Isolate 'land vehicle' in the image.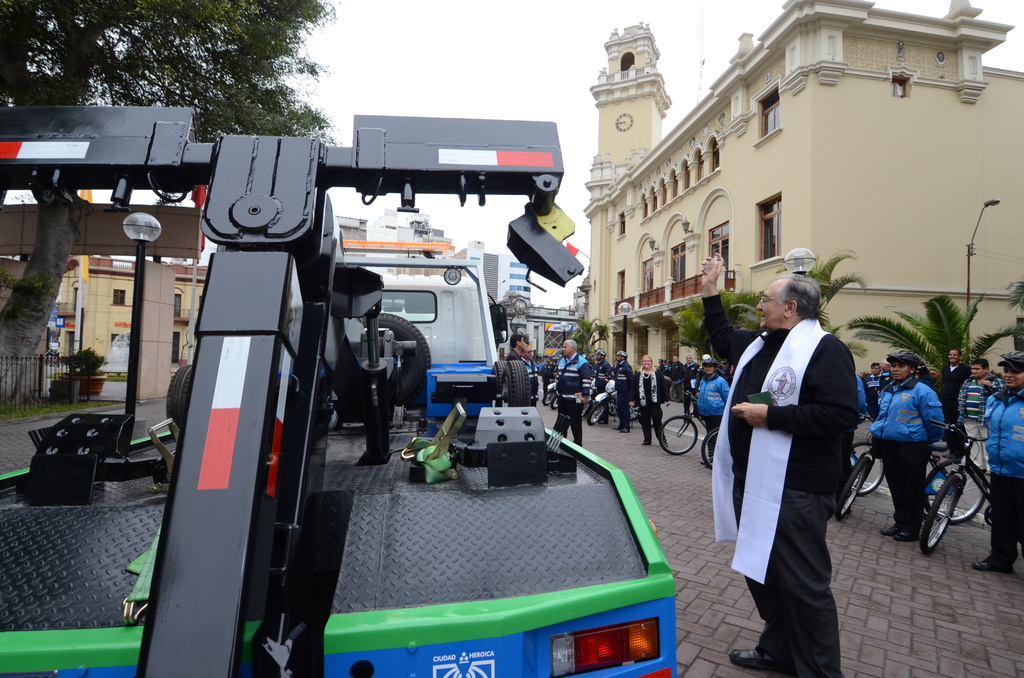
Isolated region: Rect(553, 391, 562, 408).
